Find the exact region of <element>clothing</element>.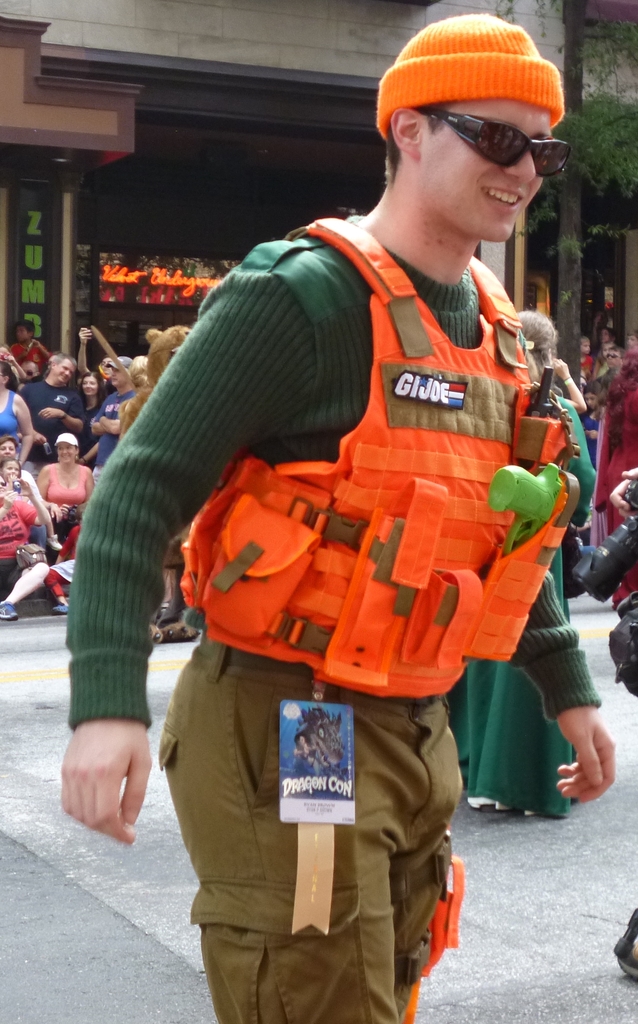
Exact region: 473:372:596:833.
